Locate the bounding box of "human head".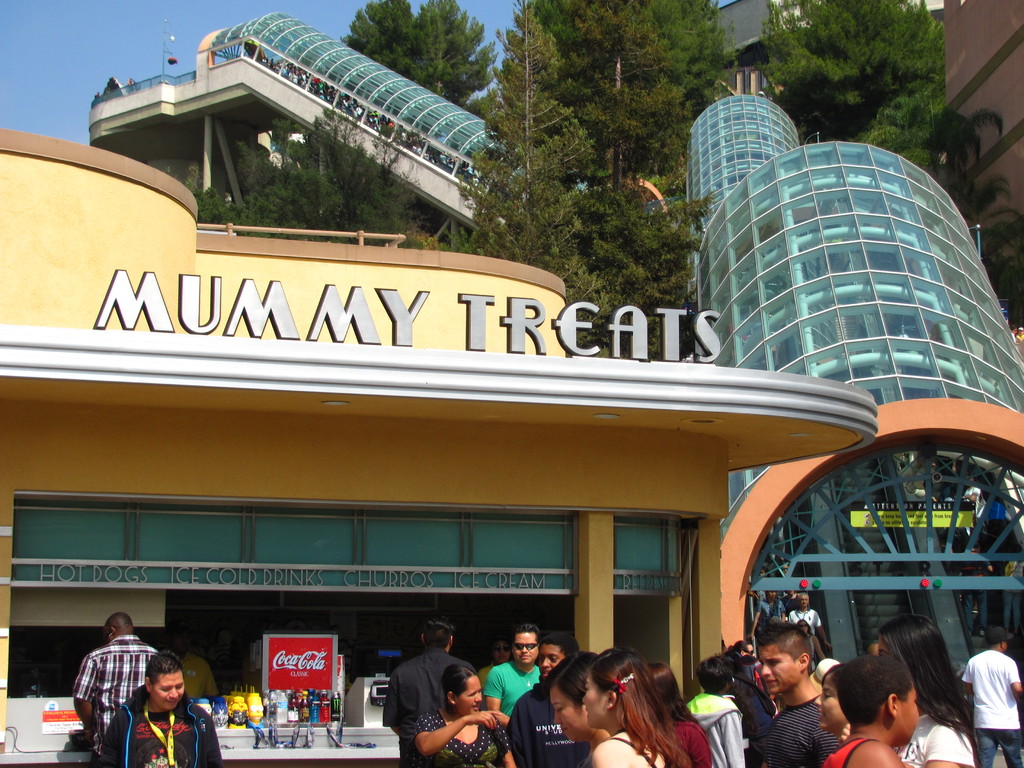
Bounding box: (764,591,779,601).
